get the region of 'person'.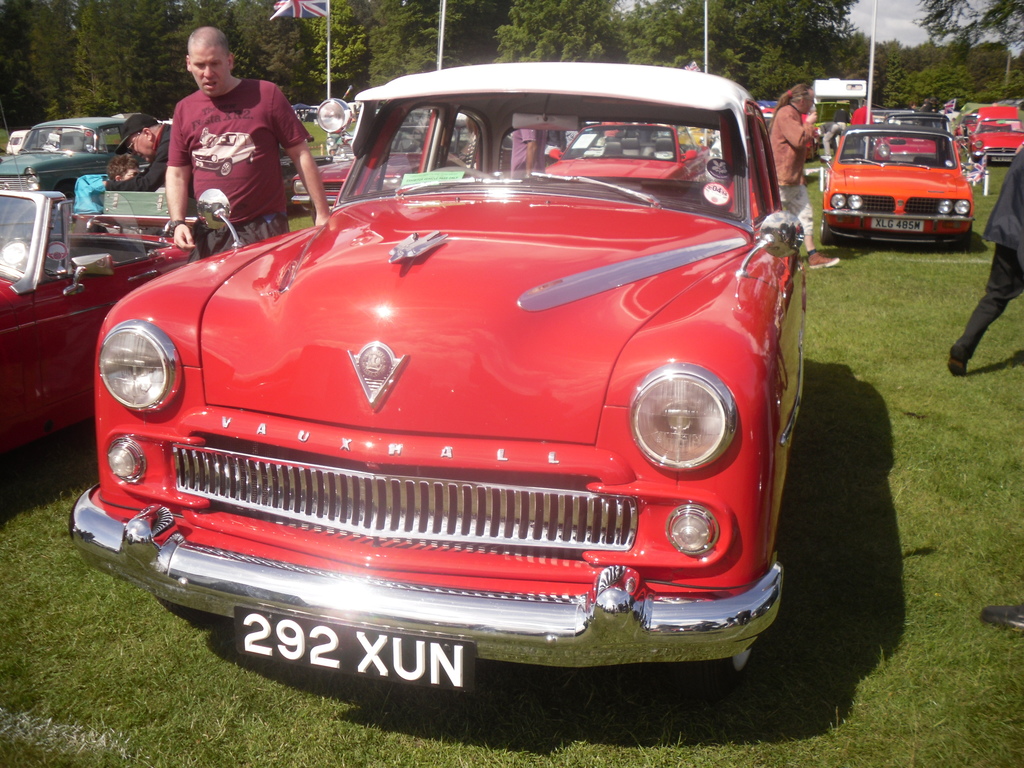
[x1=772, y1=84, x2=844, y2=273].
